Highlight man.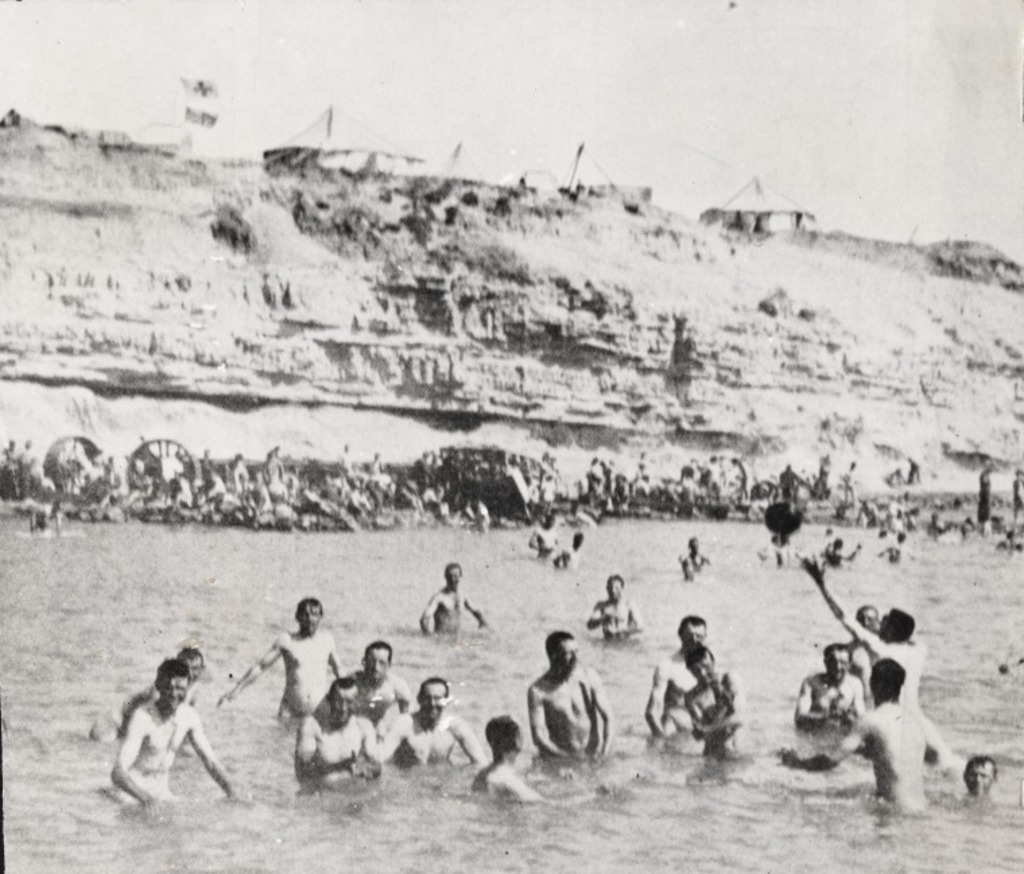
Highlighted region: {"x1": 552, "y1": 533, "x2": 585, "y2": 567}.
